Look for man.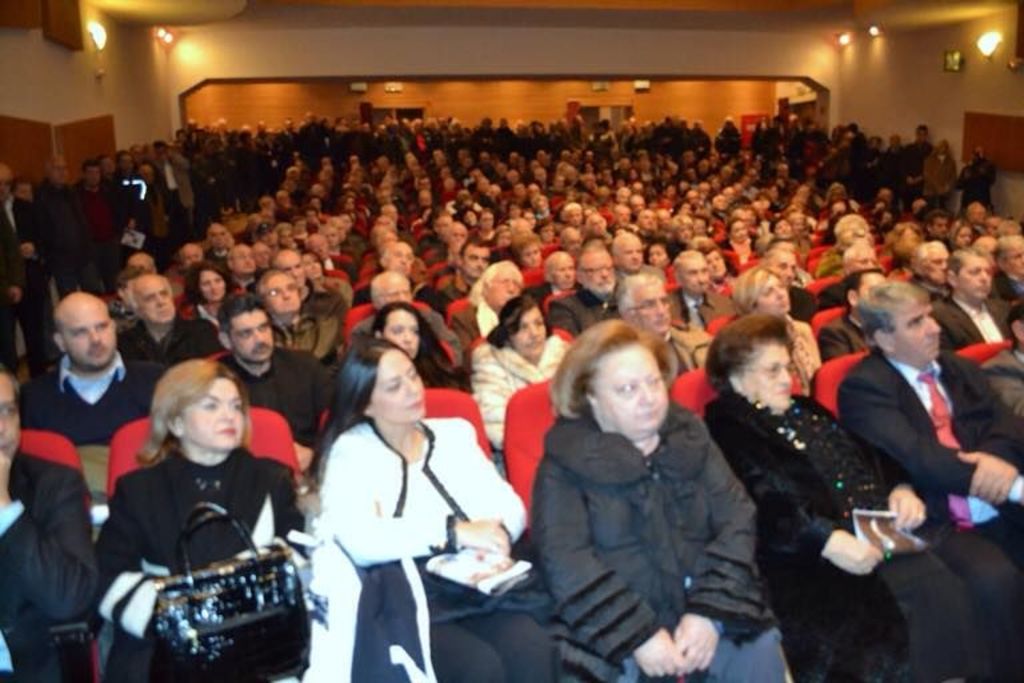
Found: (147,137,195,237).
